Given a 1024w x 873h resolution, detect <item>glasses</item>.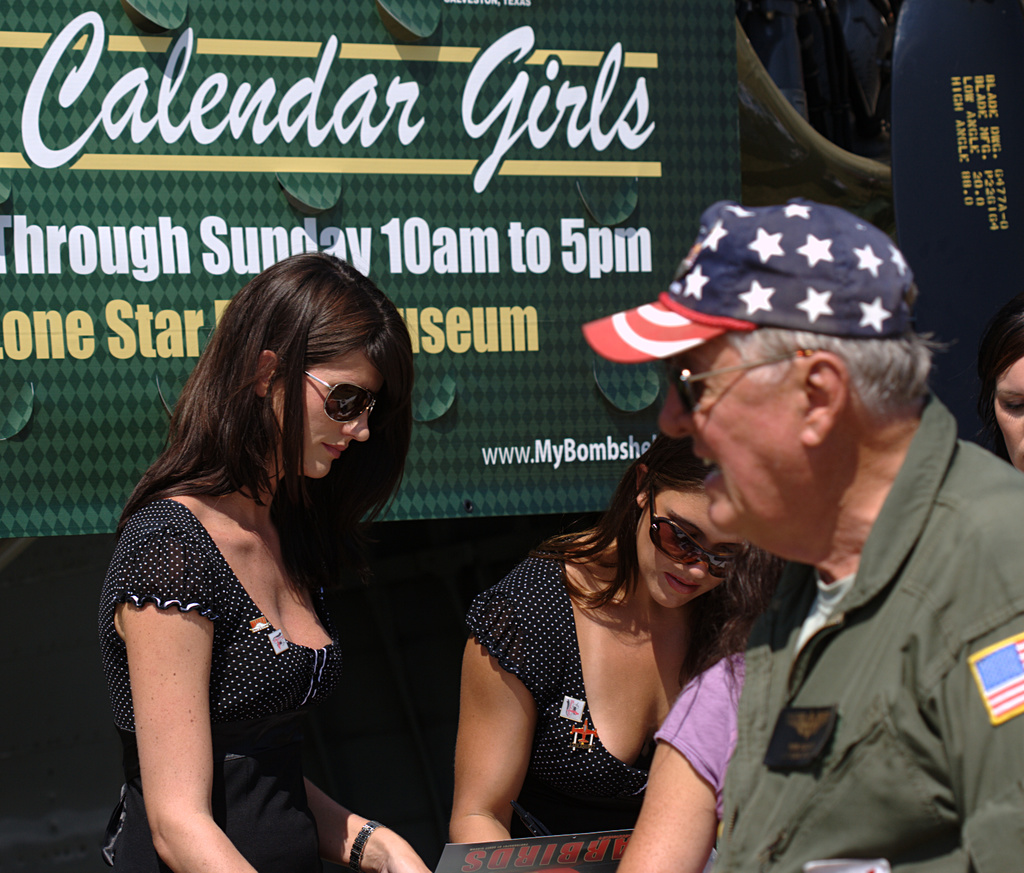
(299,376,400,428).
